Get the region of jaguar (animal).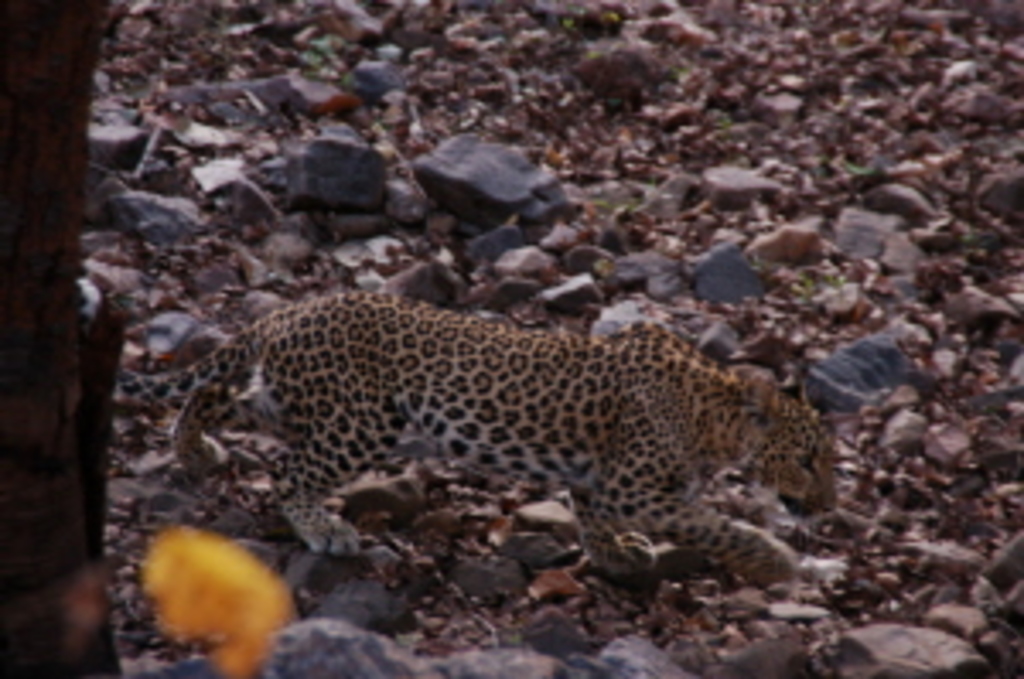
l=102, t=287, r=840, b=590.
